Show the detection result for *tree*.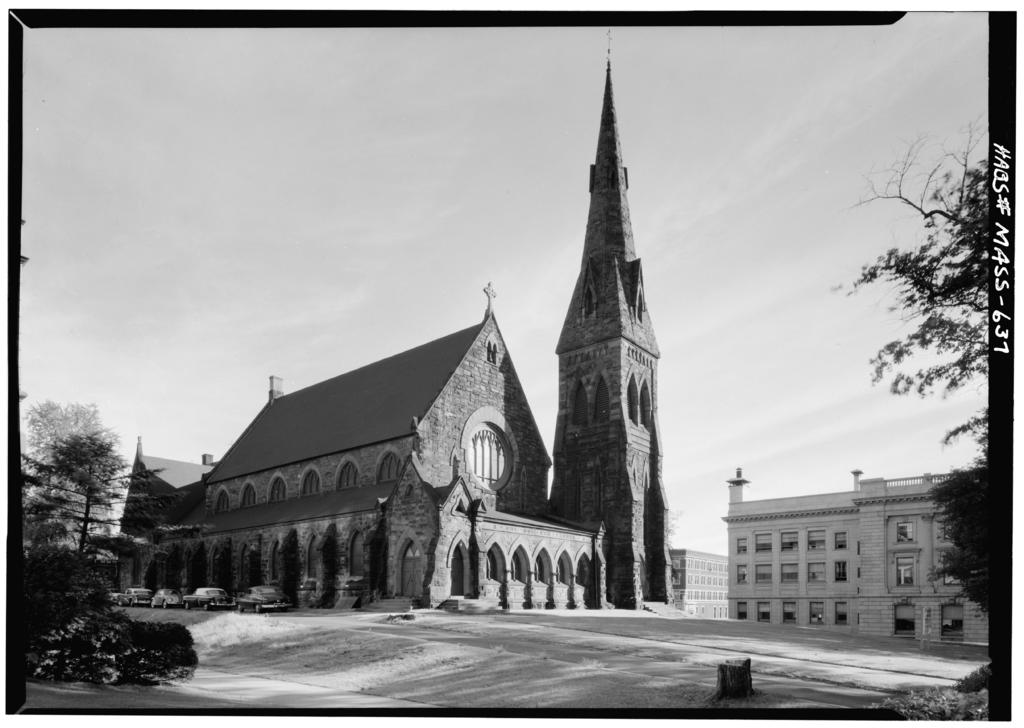
region(829, 111, 993, 618).
